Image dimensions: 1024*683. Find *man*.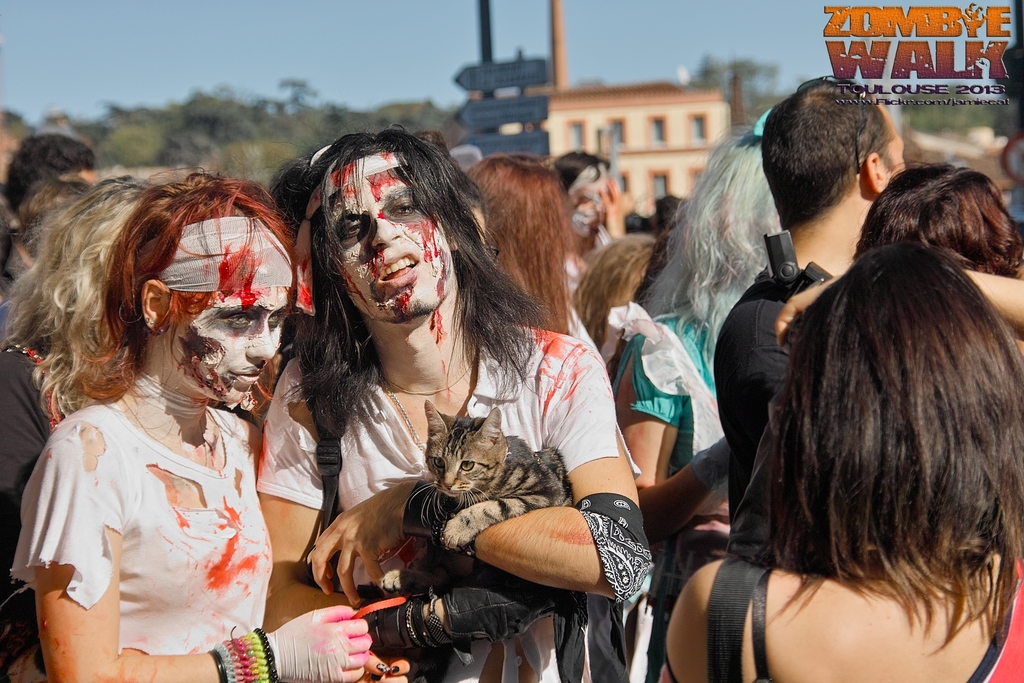
[714,71,903,559].
